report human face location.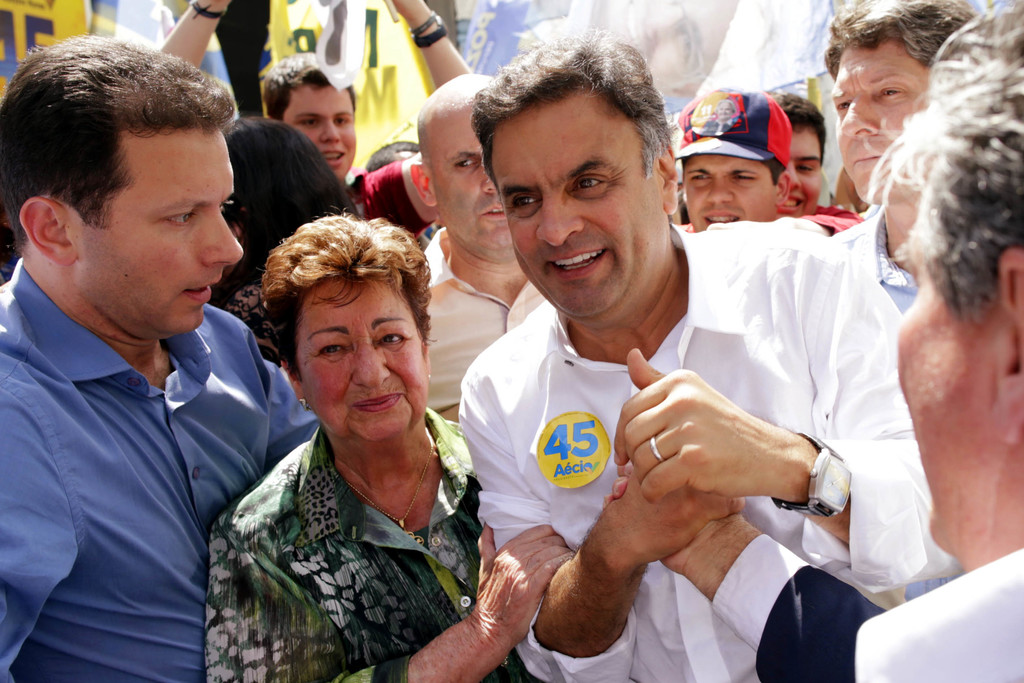
Report: rect(780, 126, 824, 218).
